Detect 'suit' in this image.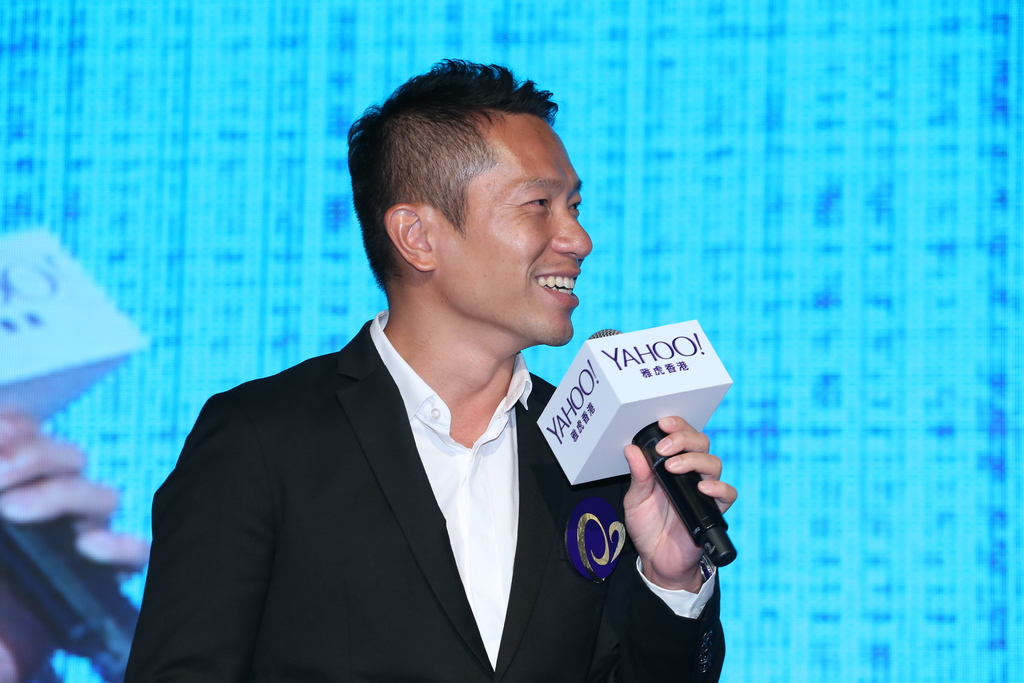
Detection: region(138, 229, 657, 677).
